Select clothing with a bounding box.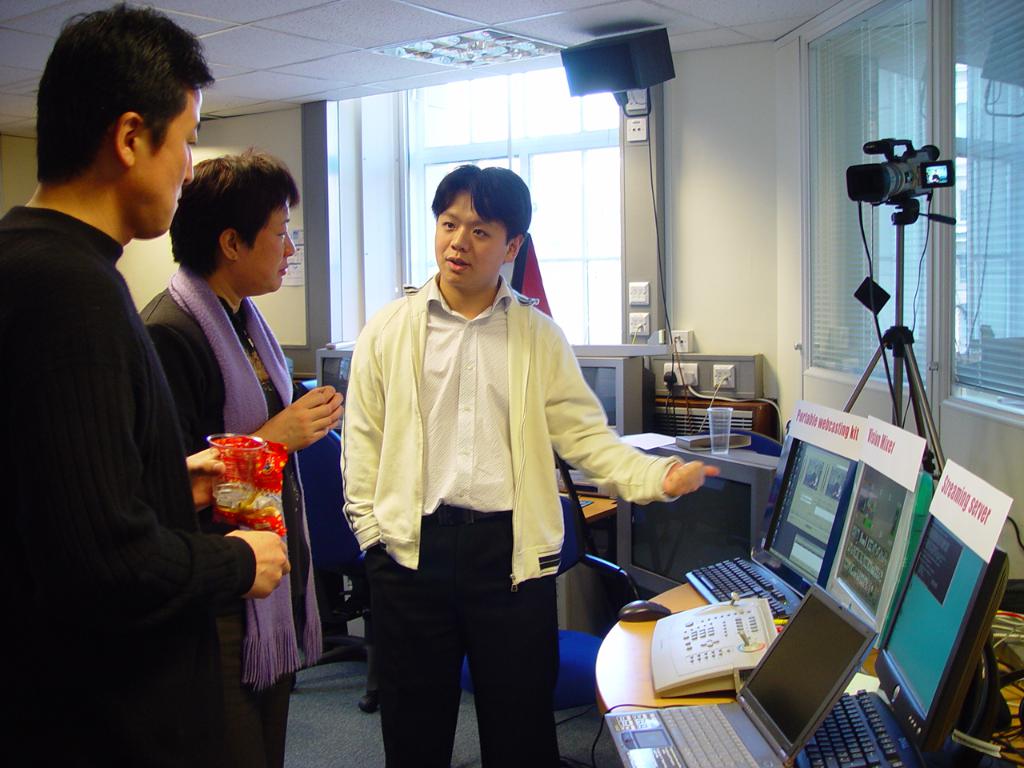
box(0, 192, 260, 767).
